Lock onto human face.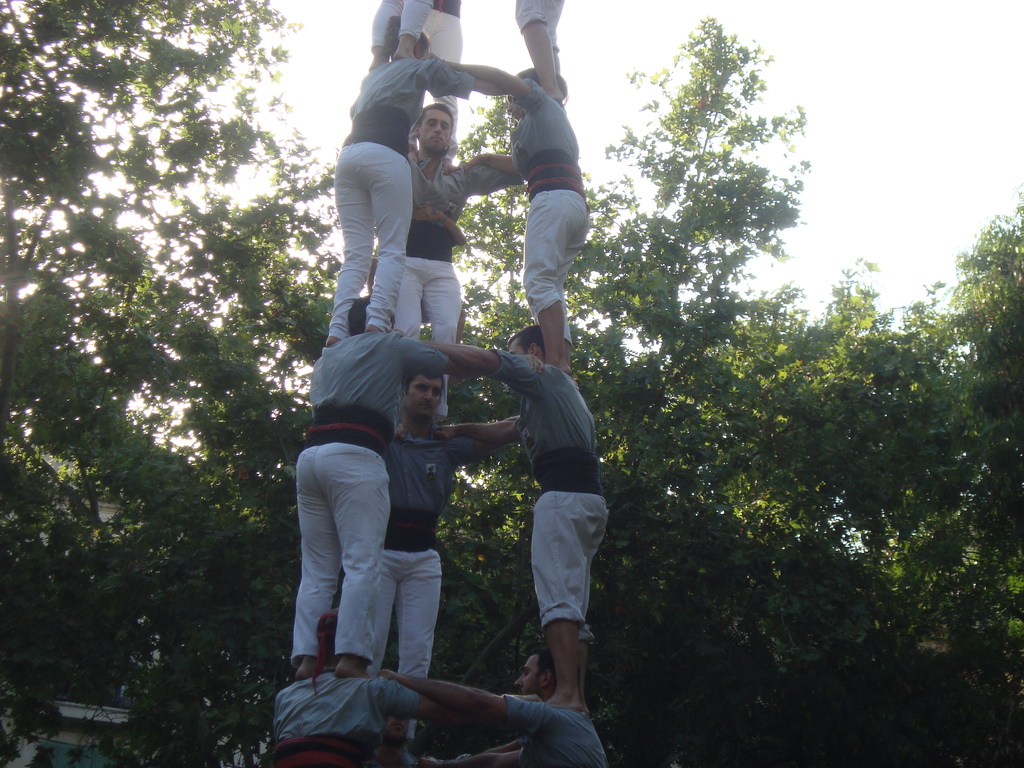
Locked: x1=511 y1=341 x2=523 y2=355.
